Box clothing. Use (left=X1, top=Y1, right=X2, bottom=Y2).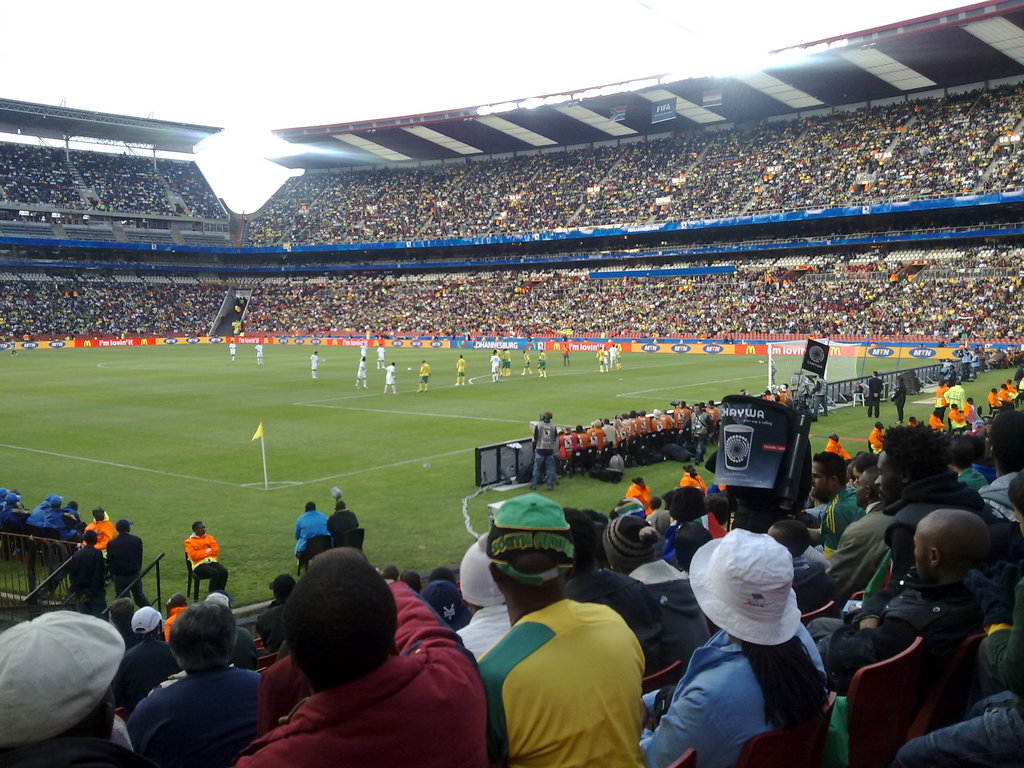
(left=830, top=516, right=897, bottom=604).
